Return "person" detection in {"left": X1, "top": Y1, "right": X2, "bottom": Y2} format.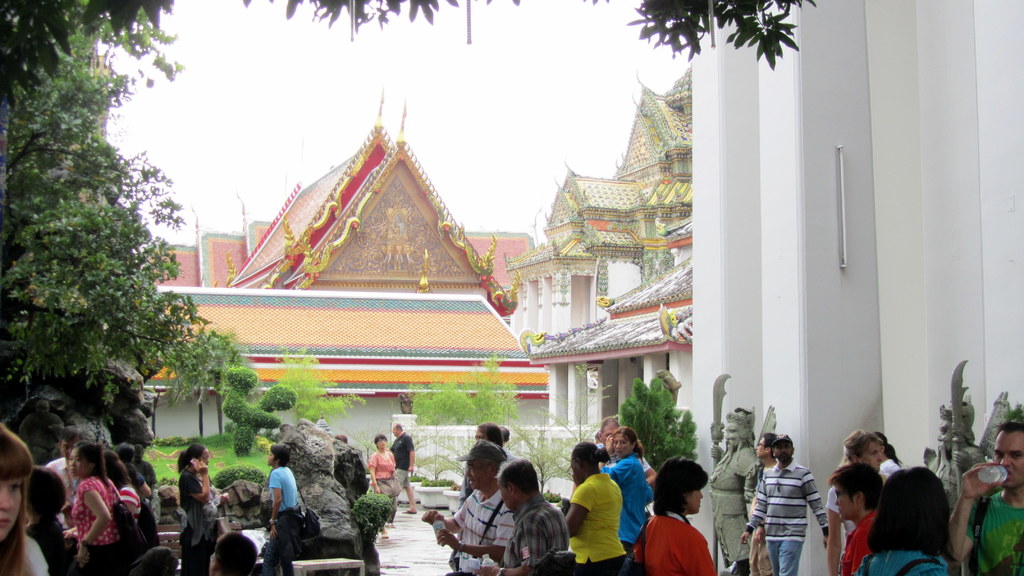
{"left": 740, "top": 433, "right": 776, "bottom": 575}.
